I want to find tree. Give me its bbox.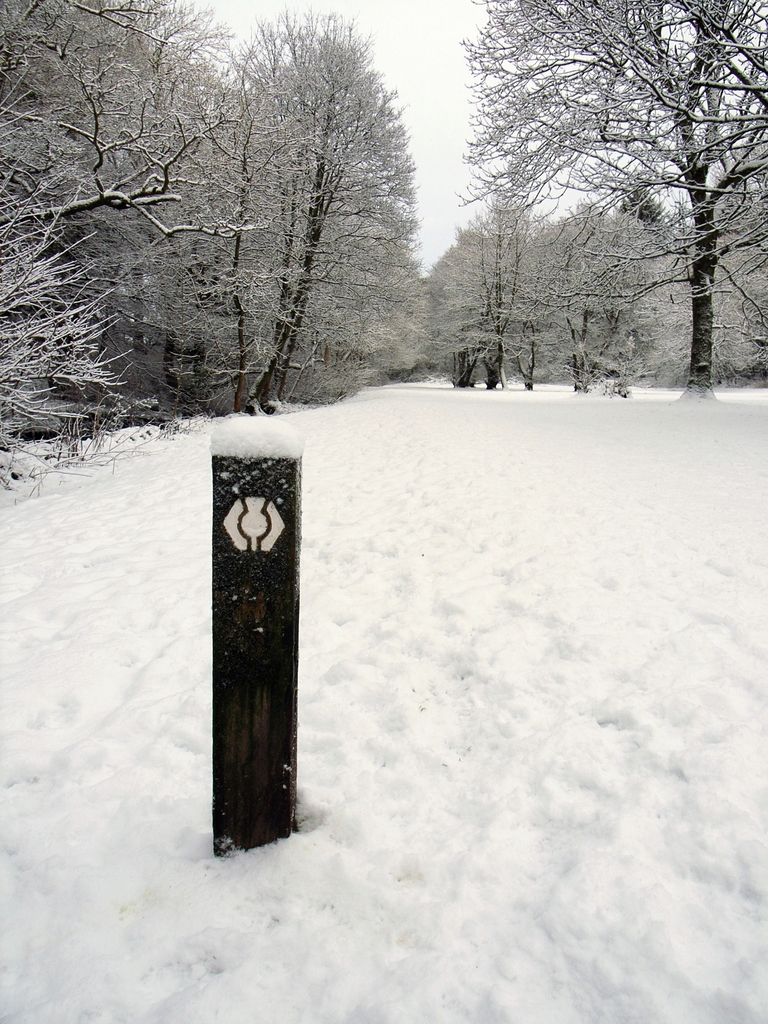
bbox=(449, 0, 767, 397).
